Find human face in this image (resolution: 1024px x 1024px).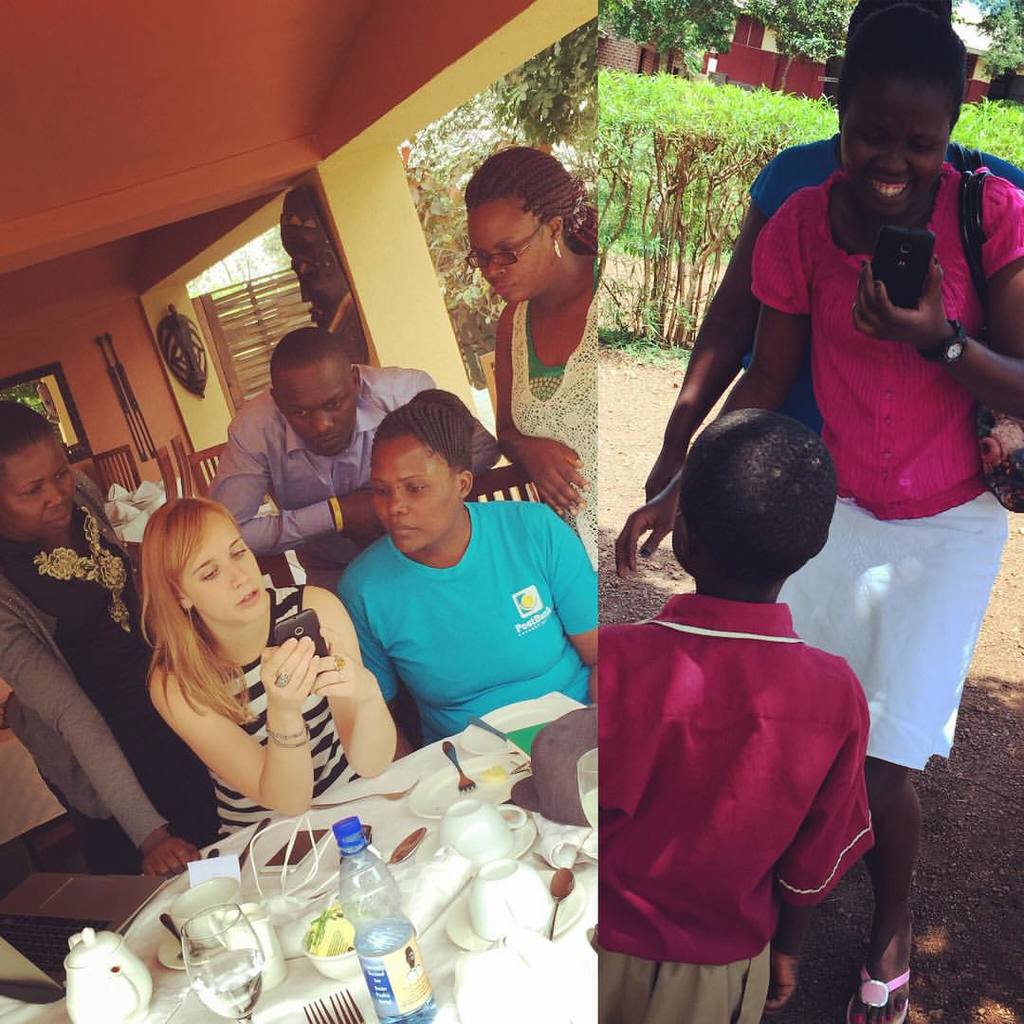
(left=835, top=86, right=945, bottom=219).
